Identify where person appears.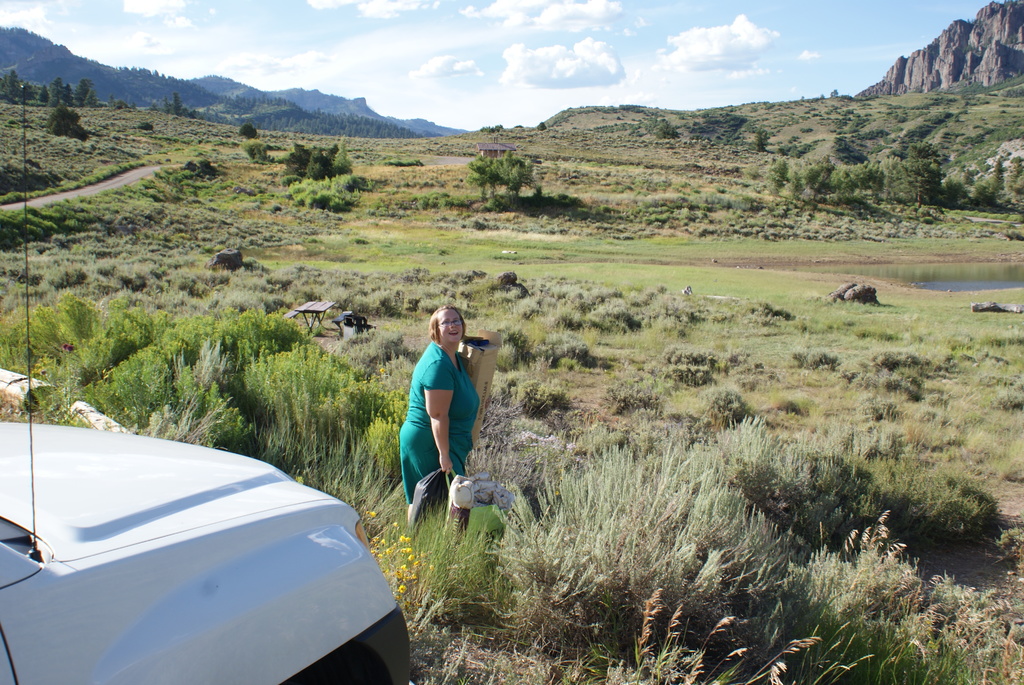
Appears at [403,295,493,519].
